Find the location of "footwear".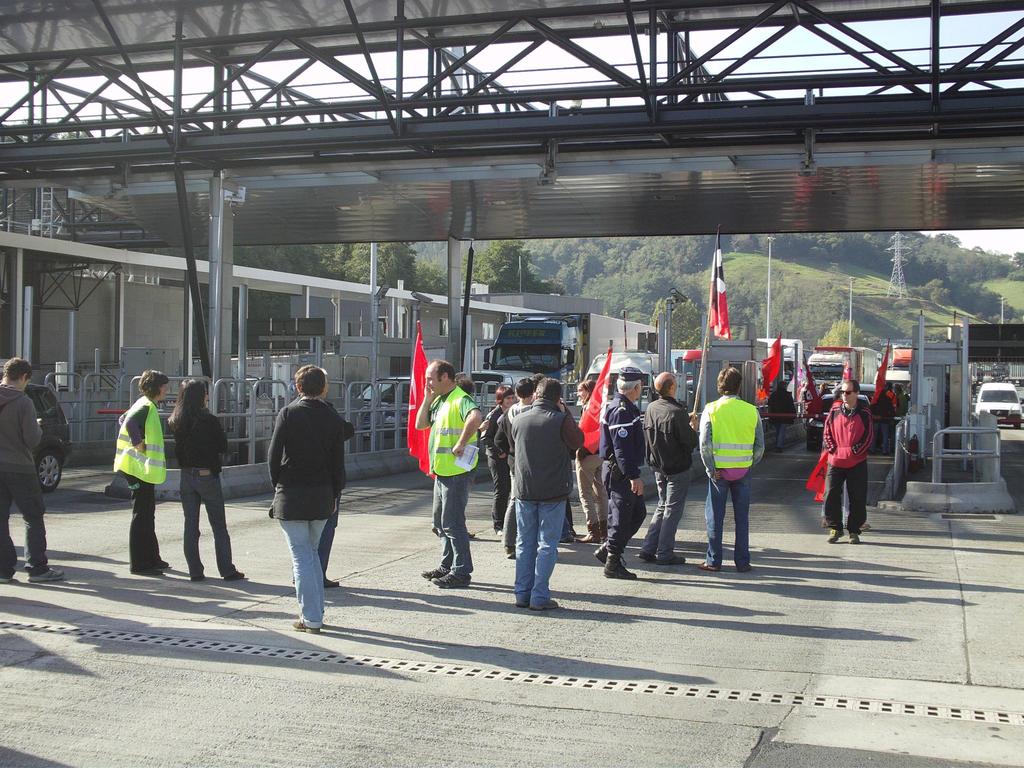
Location: 640, 554, 657, 563.
